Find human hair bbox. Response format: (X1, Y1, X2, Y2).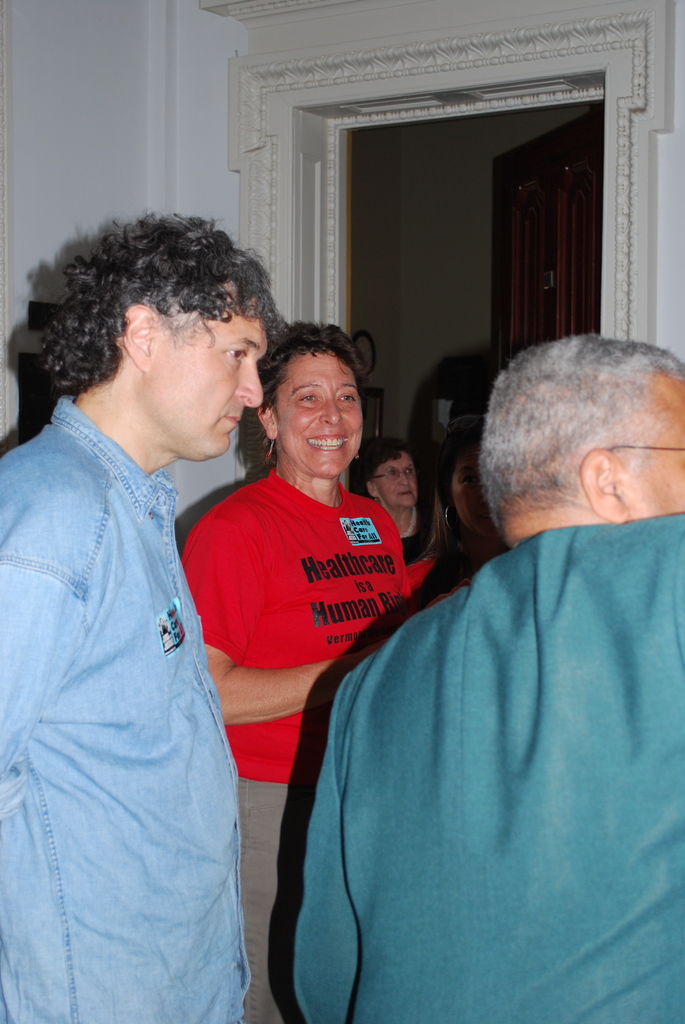
(405, 351, 530, 564).
